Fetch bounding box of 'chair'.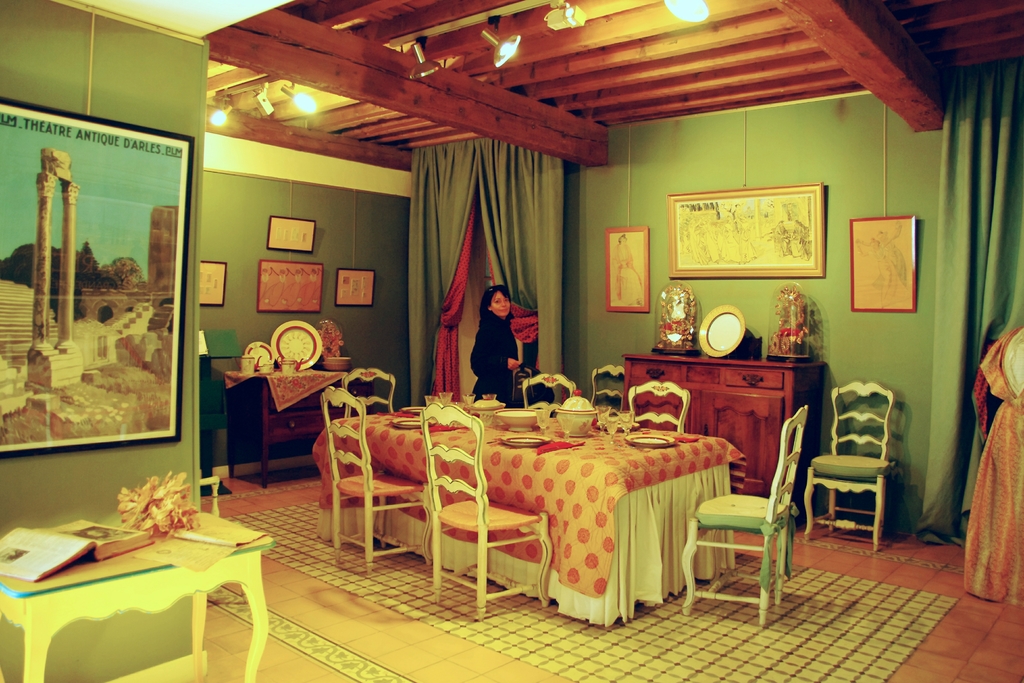
Bbox: detection(804, 378, 897, 550).
